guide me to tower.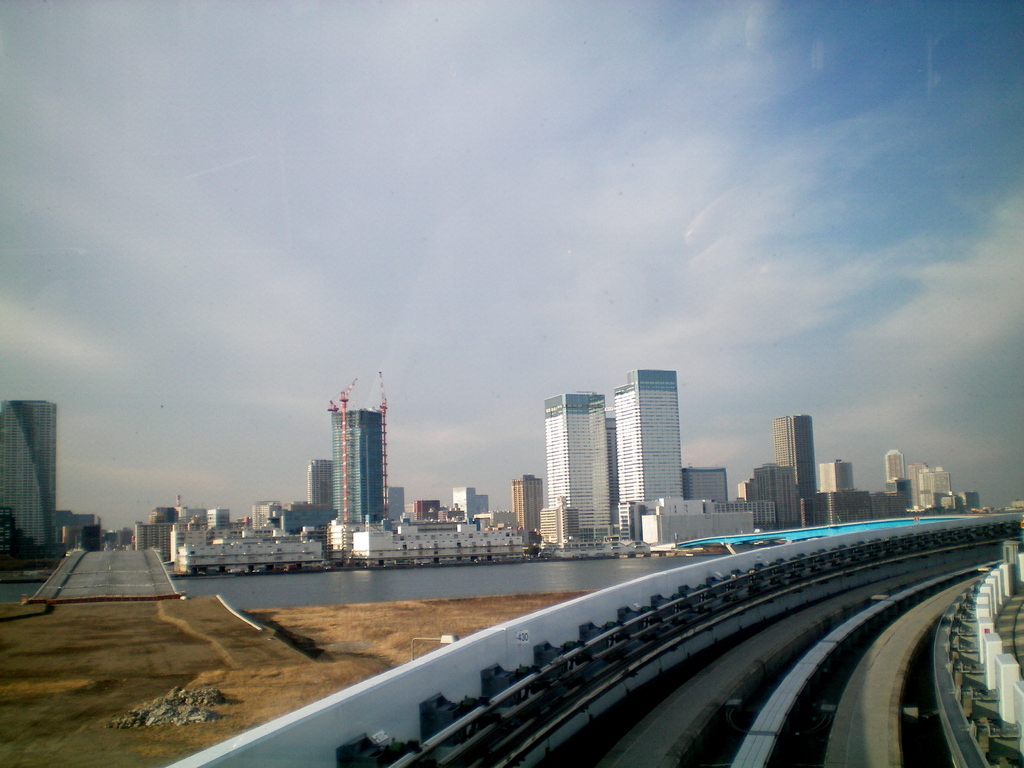
Guidance: <box>609,370,682,541</box>.
